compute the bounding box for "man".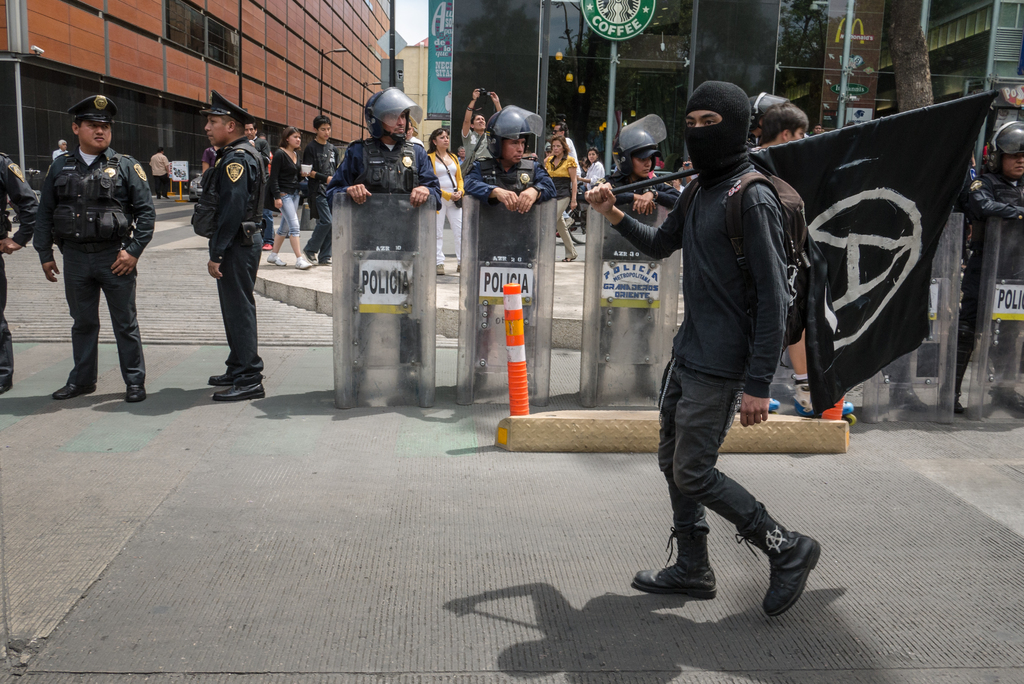
Rect(460, 88, 504, 168).
